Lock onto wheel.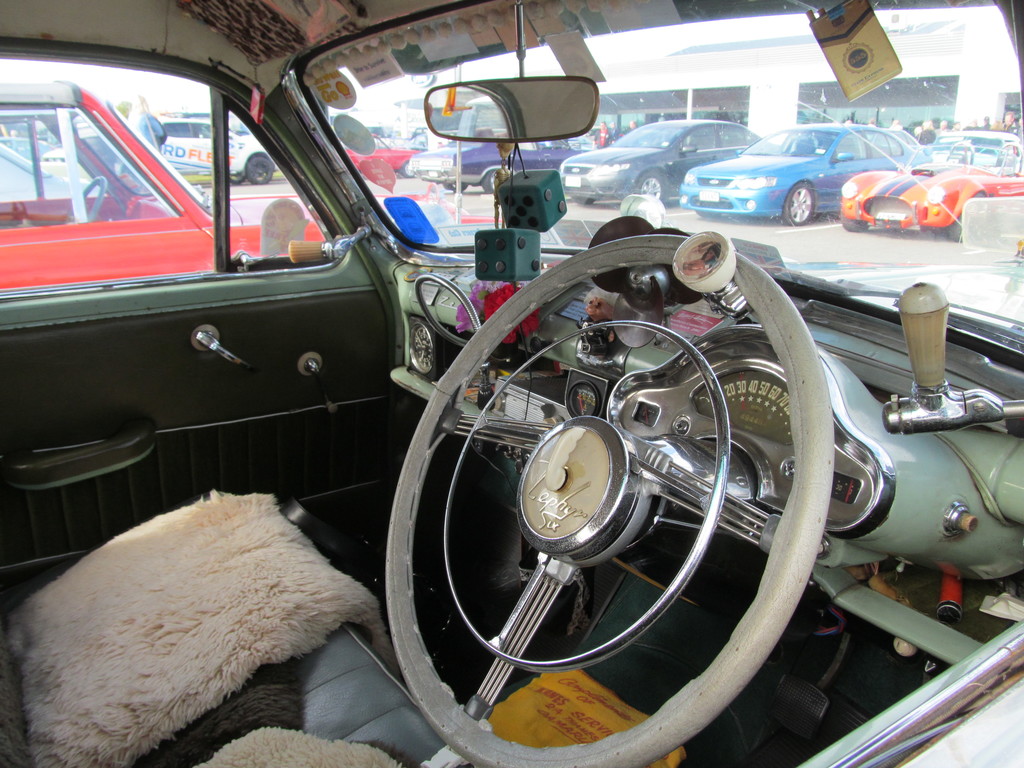
Locked: box(485, 170, 509, 197).
